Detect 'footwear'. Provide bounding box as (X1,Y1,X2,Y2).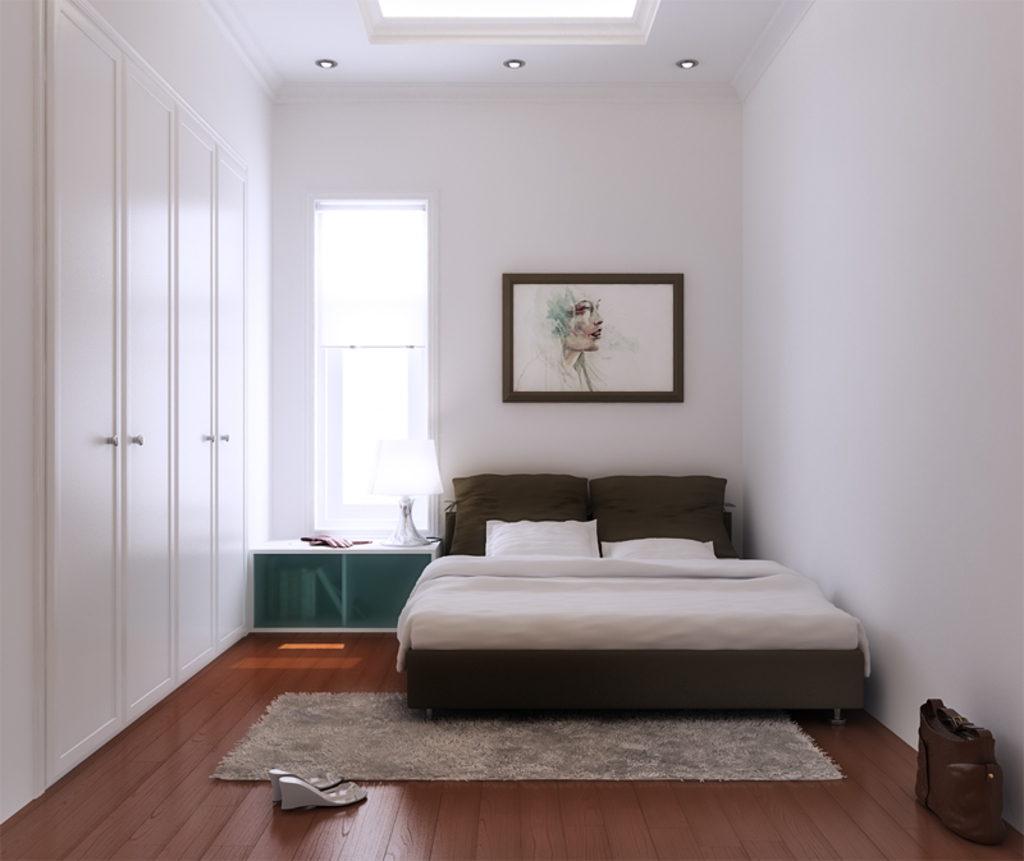
(265,769,344,803).
